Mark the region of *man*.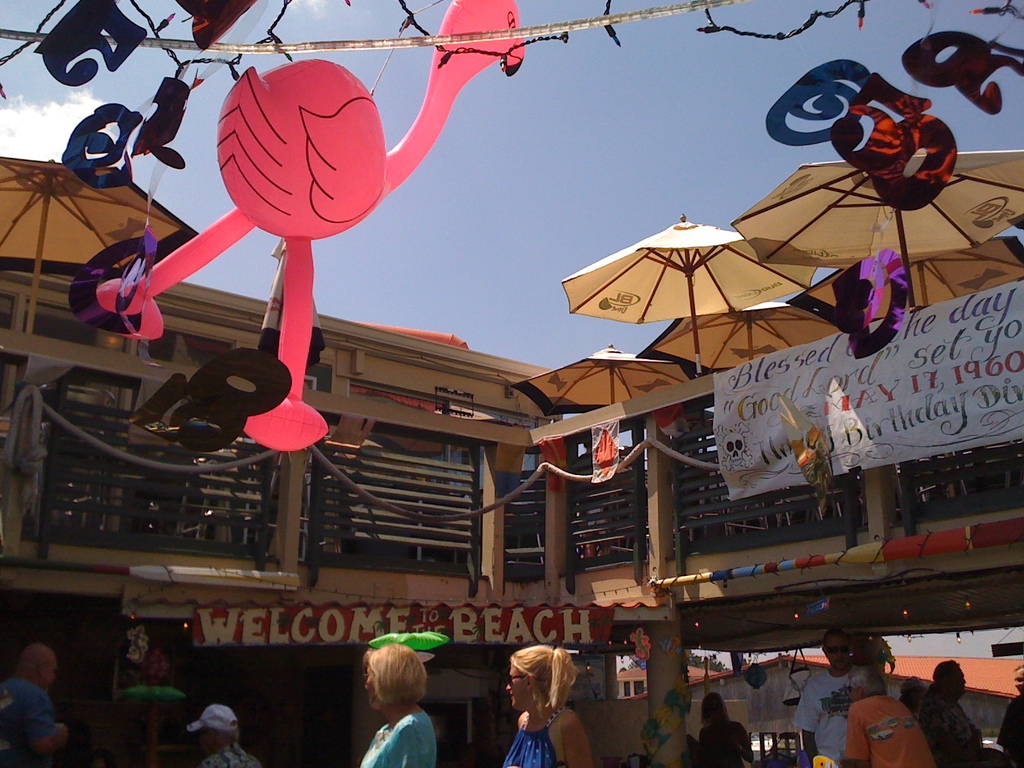
Region: [left=188, top=705, right=257, bottom=767].
